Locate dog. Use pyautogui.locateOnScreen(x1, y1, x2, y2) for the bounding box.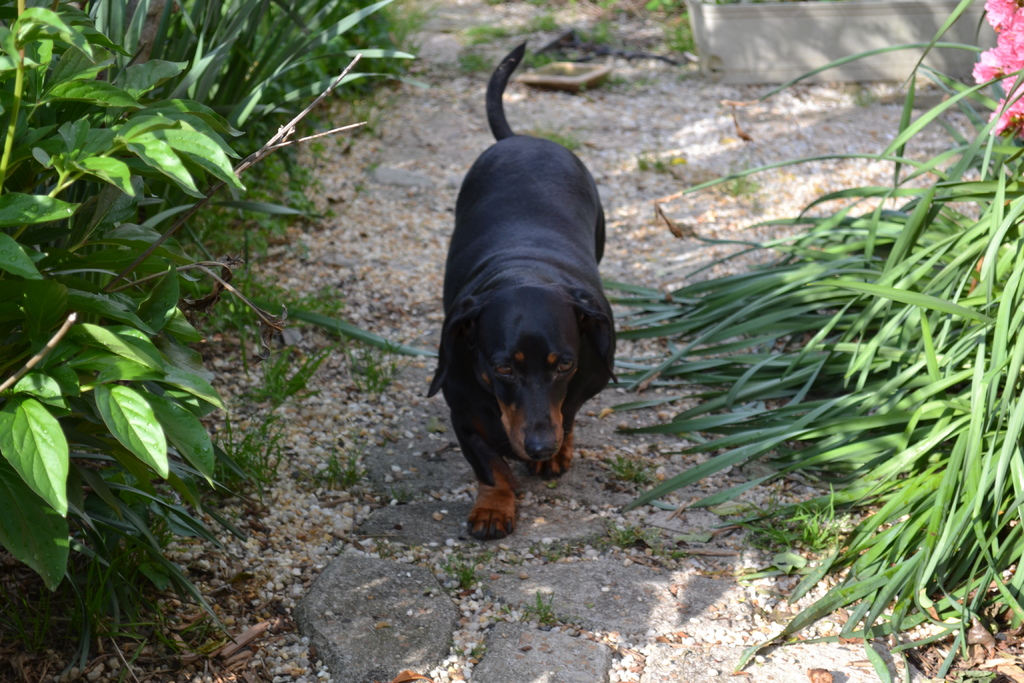
pyautogui.locateOnScreen(425, 37, 619, 545).
